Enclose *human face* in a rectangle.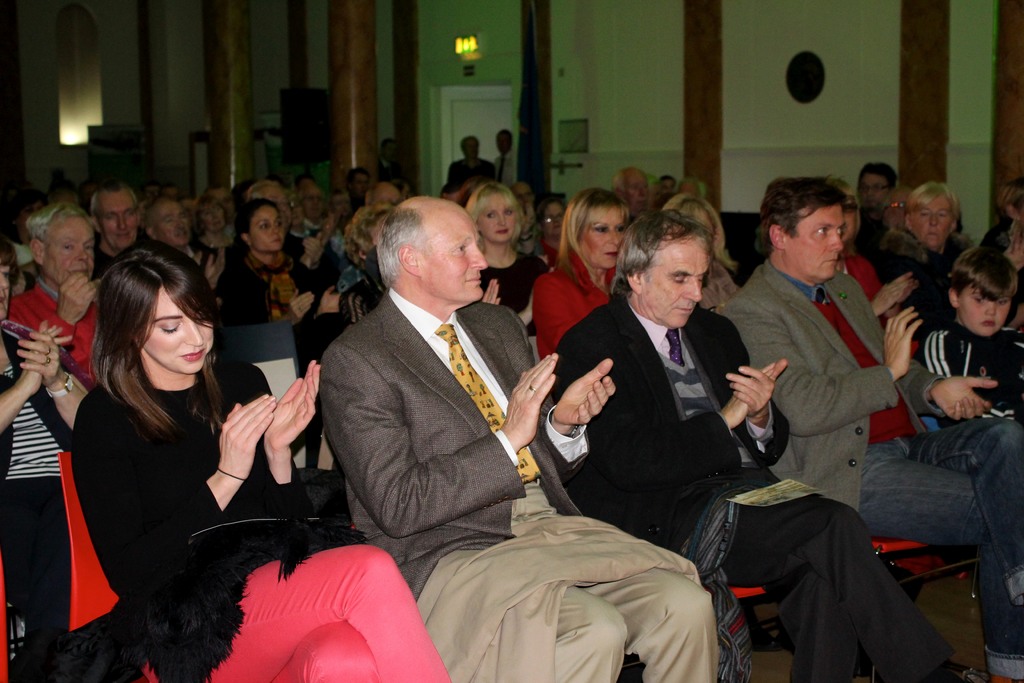
47:212:94:283.
